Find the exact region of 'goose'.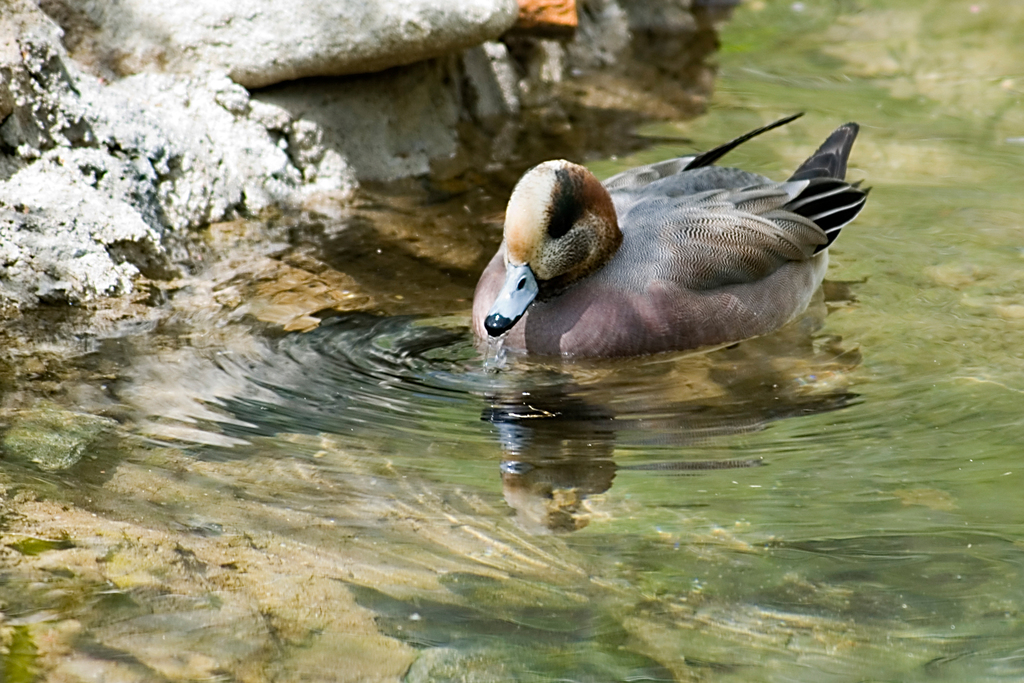
Exact region: [left=472, top=108, right=872, bottom=364].
